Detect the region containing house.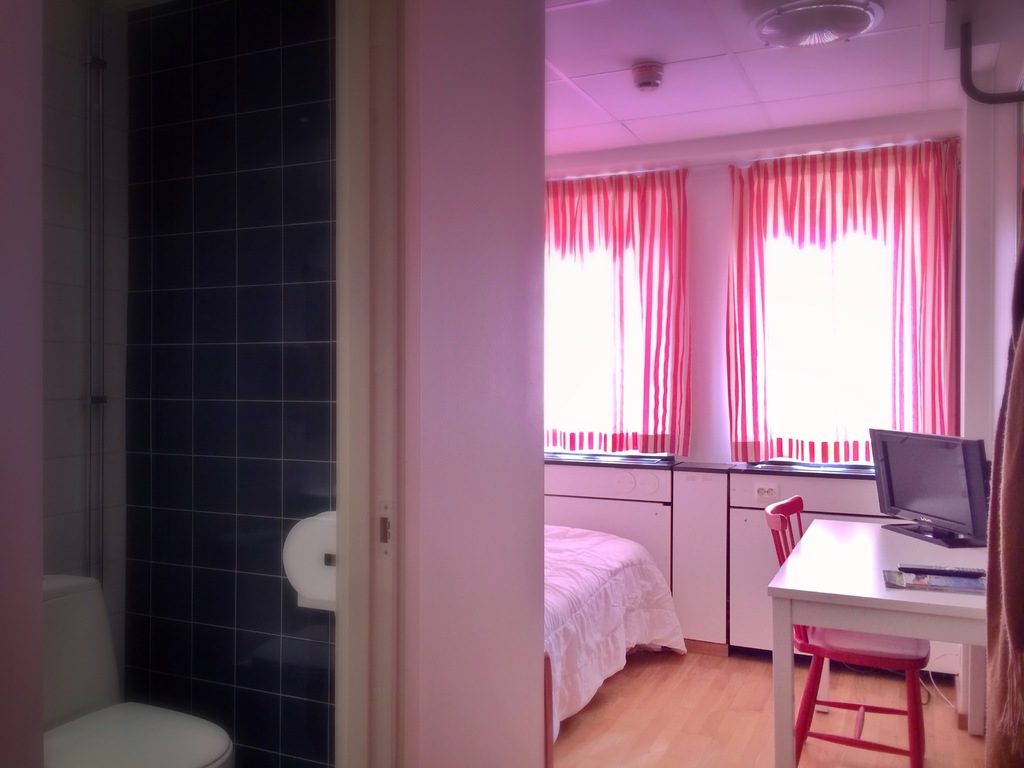
[x1=0, y1=0, x2=1023, y2=767].
